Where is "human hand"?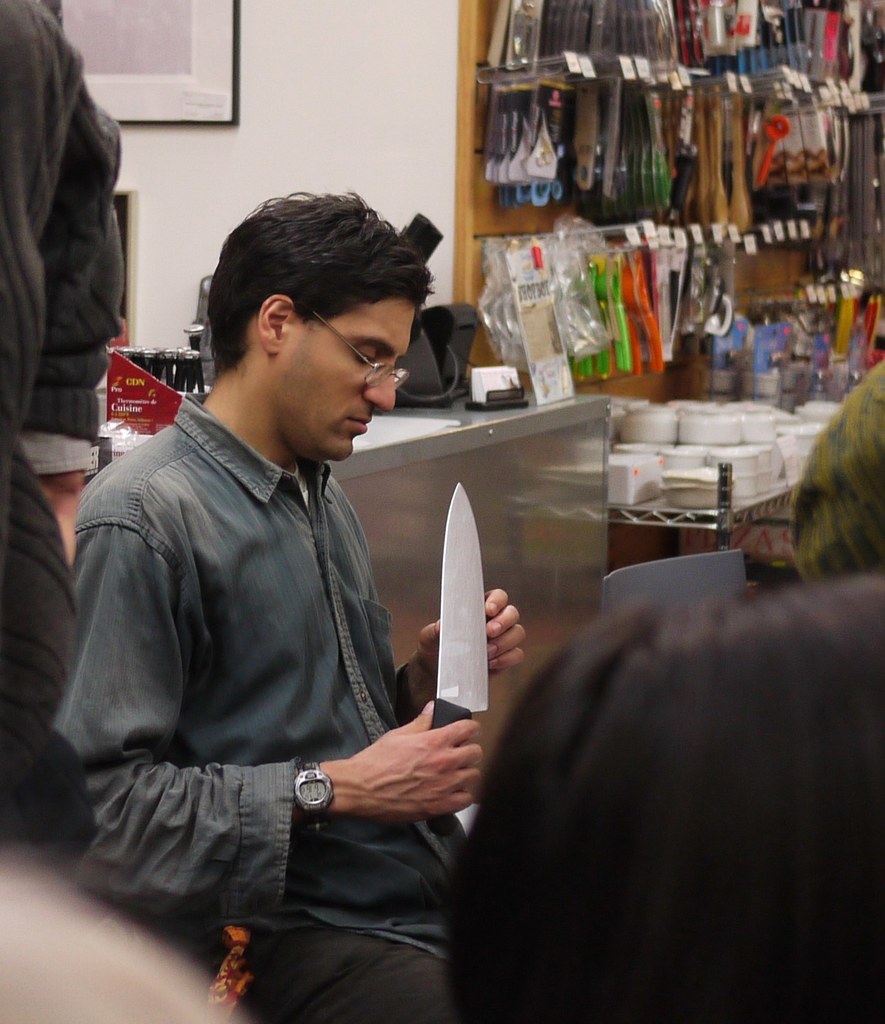
crop(346, 698, 482, 823).
